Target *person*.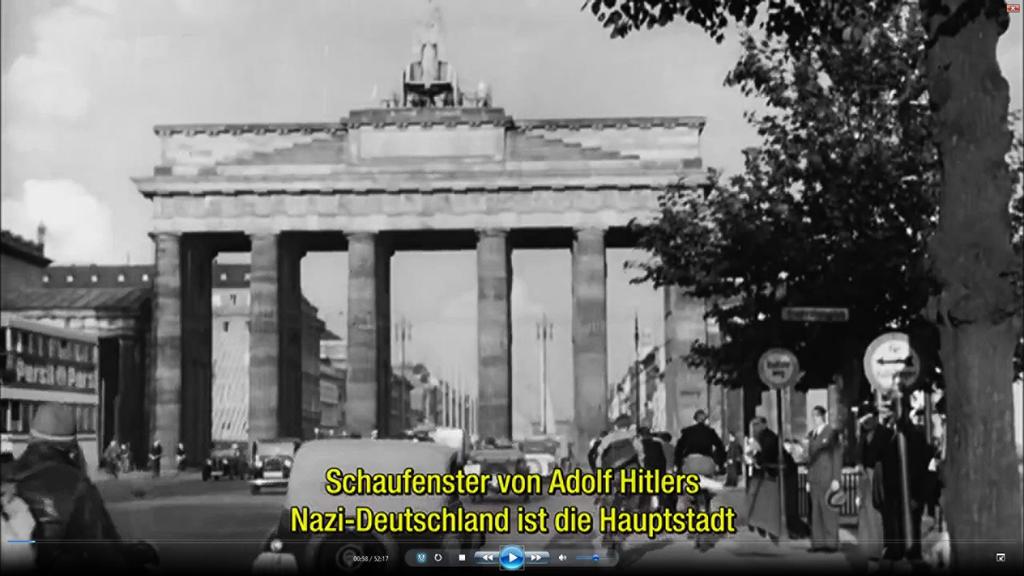
Target region: locate(0, 398, 140, 575).
